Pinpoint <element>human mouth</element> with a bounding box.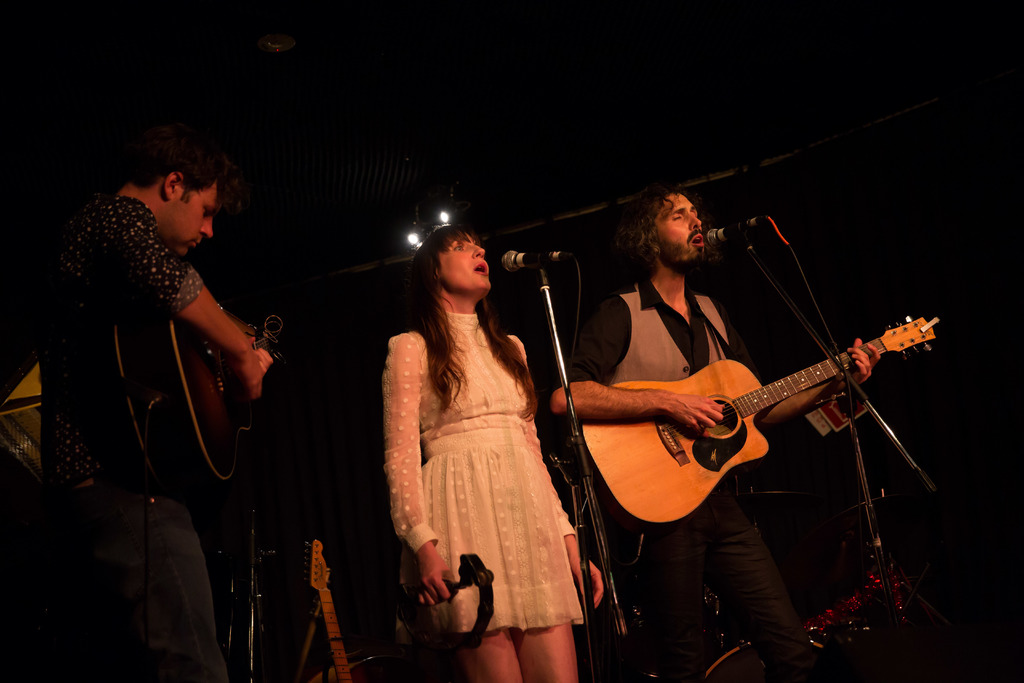
{"left": 692, "top": 236, "right": 704, "bottom": 247}.
